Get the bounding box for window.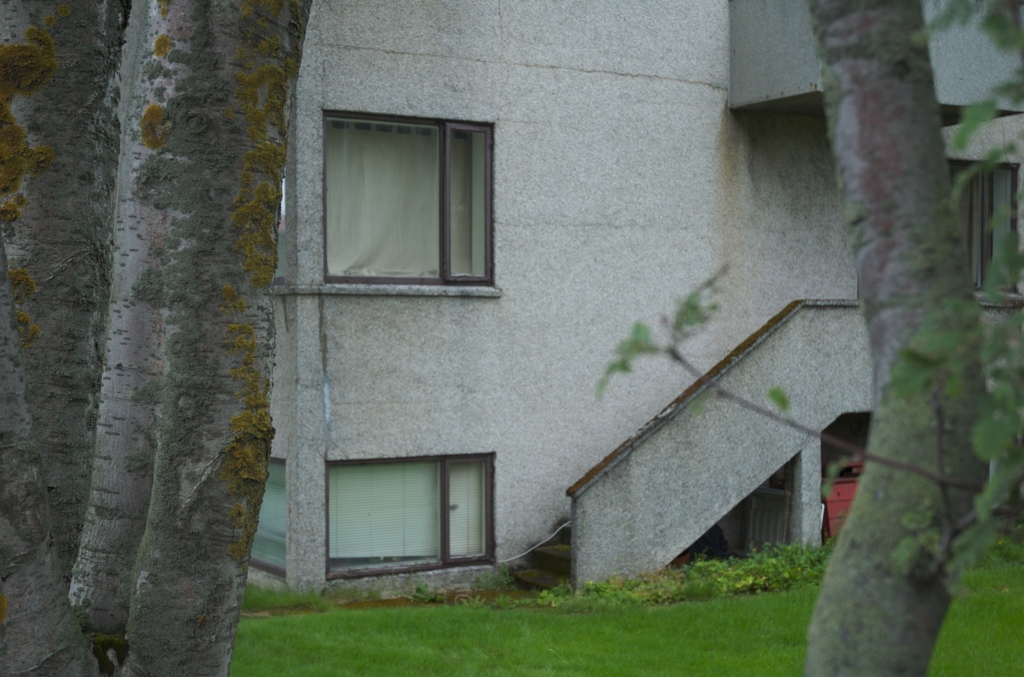
detection(247, 462, 287, 580).
